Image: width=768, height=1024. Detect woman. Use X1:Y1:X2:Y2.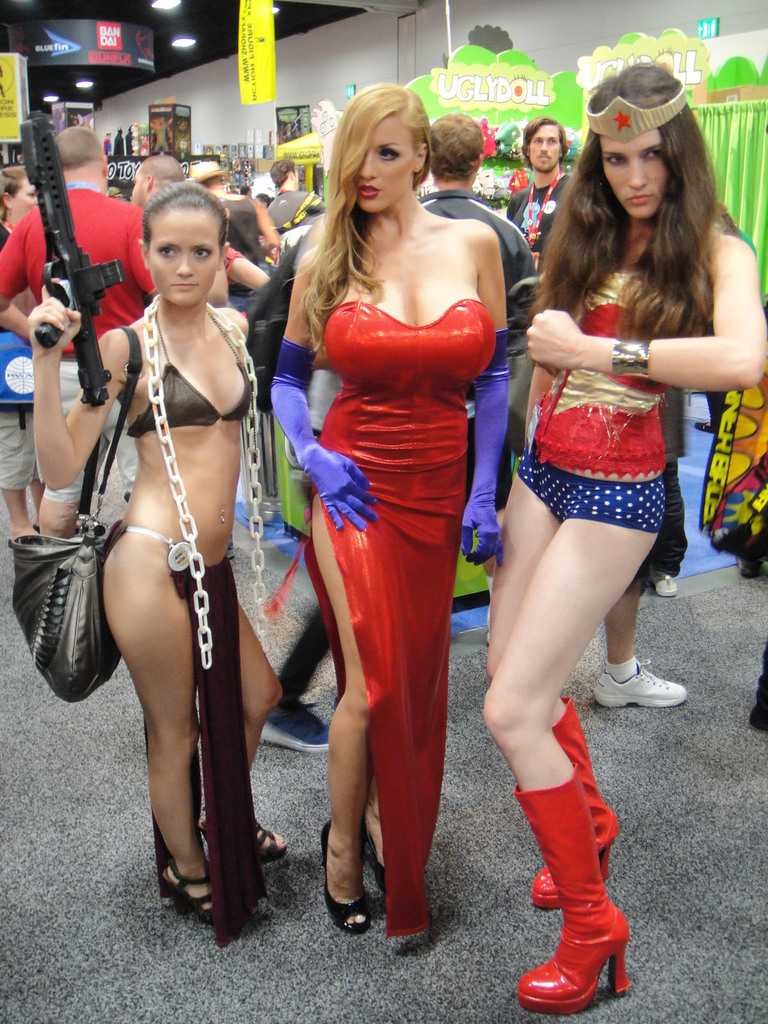
12:178:291:956.
